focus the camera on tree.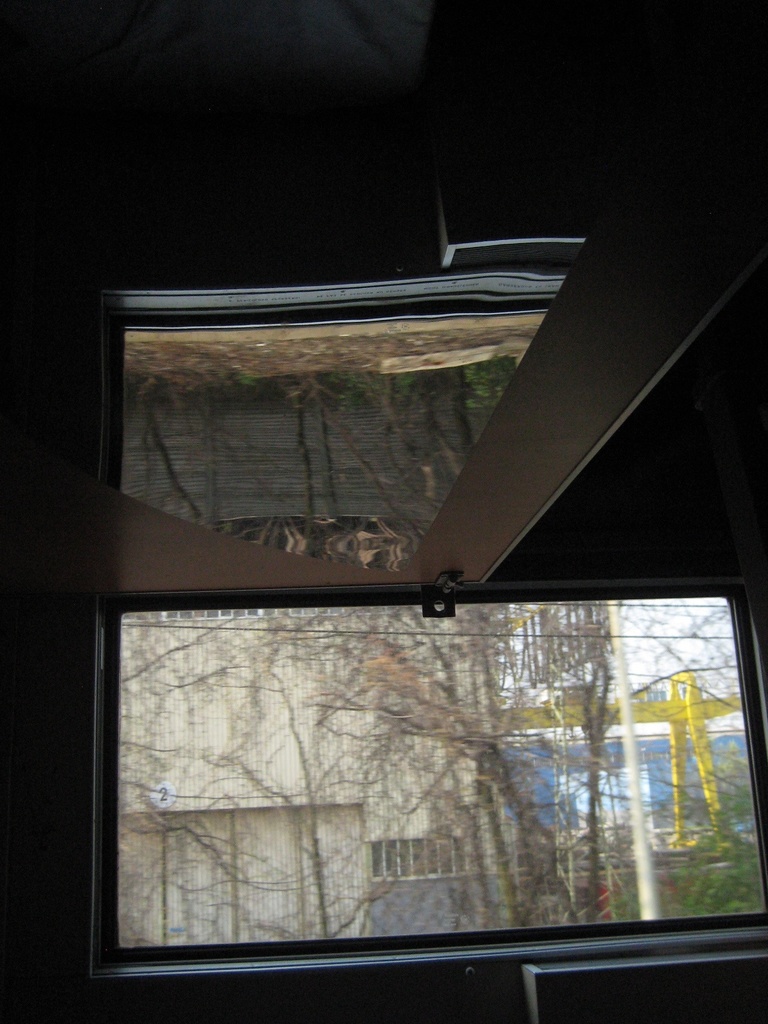
Focus region: 117 600 767 945.
